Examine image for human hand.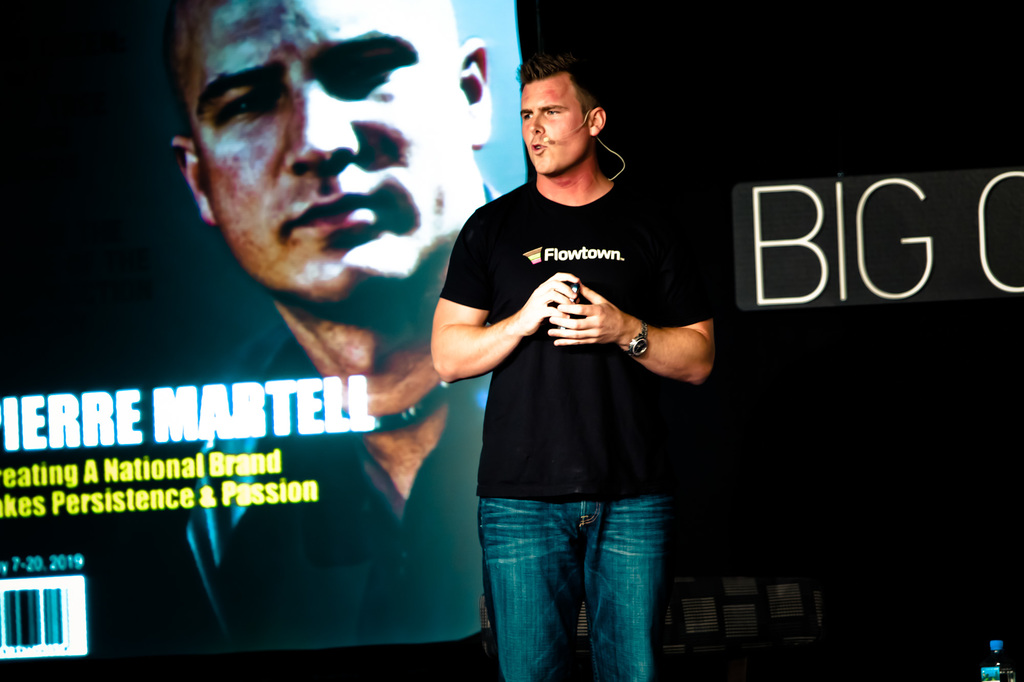
Examination result: <box>517,269,580,339</box>.
